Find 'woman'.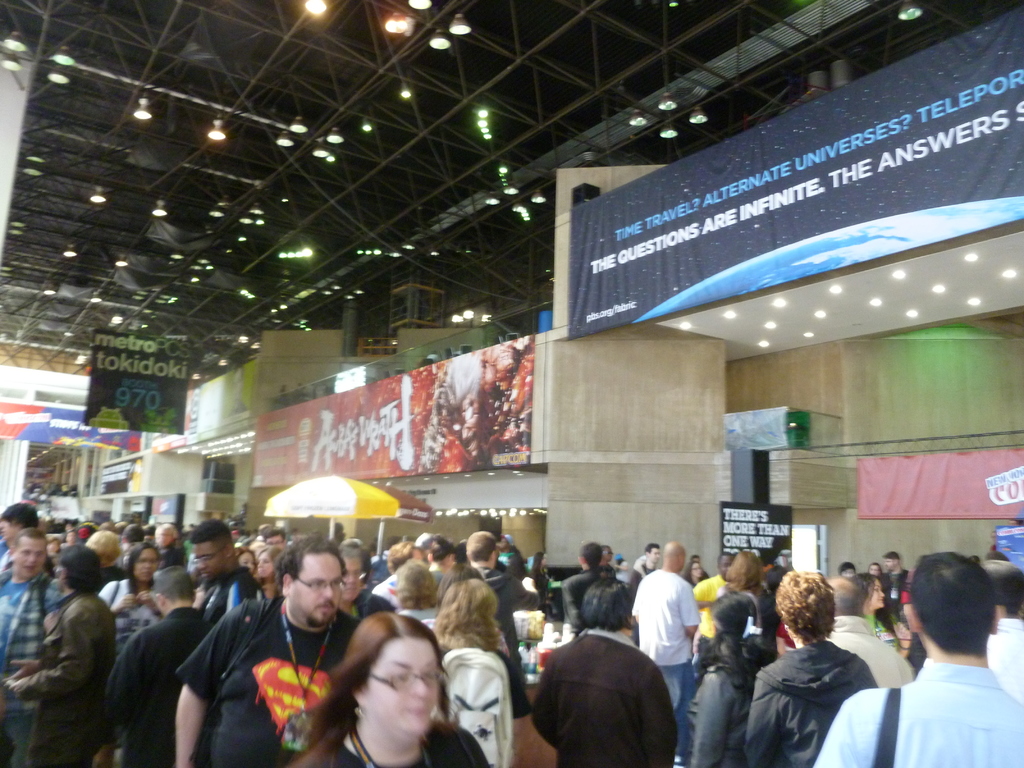
bbox=[1, 546, 122, 767].
